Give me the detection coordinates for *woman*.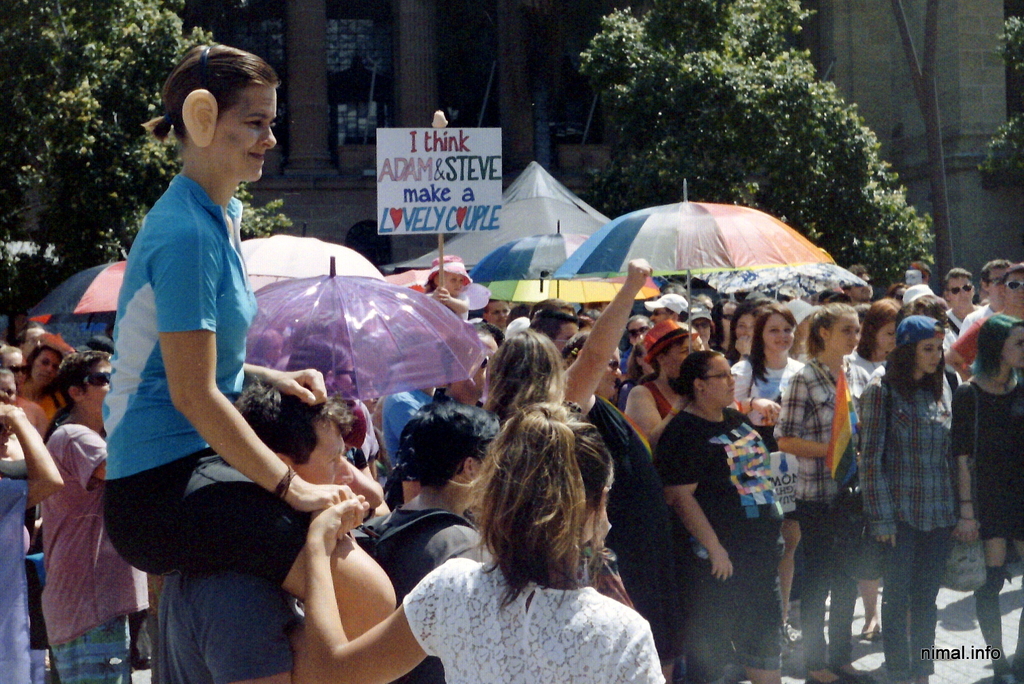
(x1=12, y1=335, x2=73, y2=419).
